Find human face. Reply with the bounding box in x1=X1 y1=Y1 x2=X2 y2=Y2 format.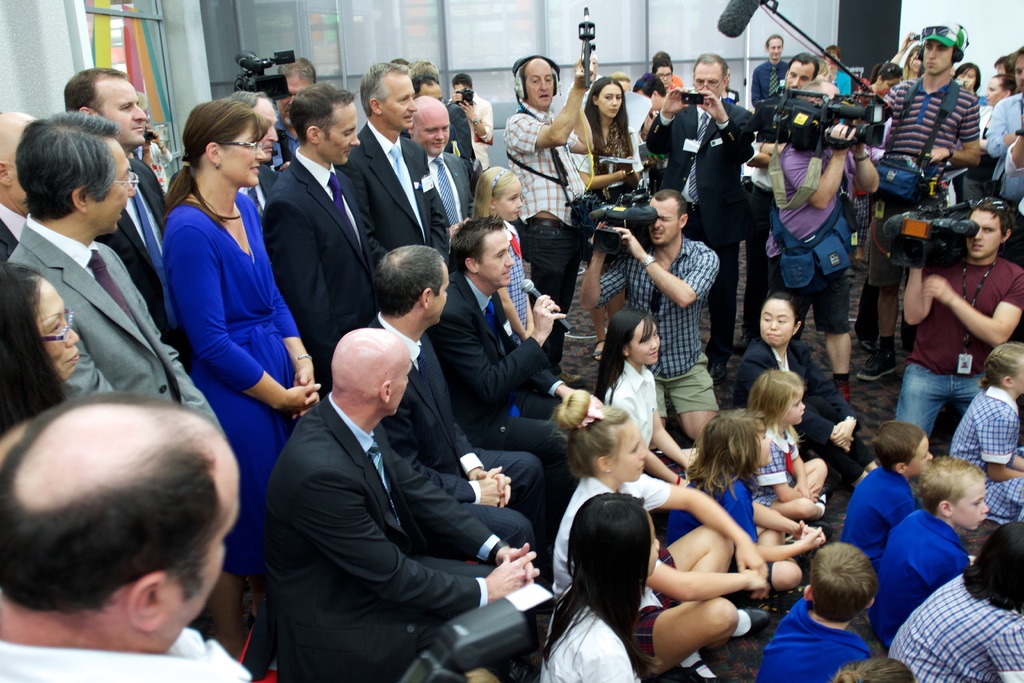
x1=491 y1=188 x2=522 y2=220.
